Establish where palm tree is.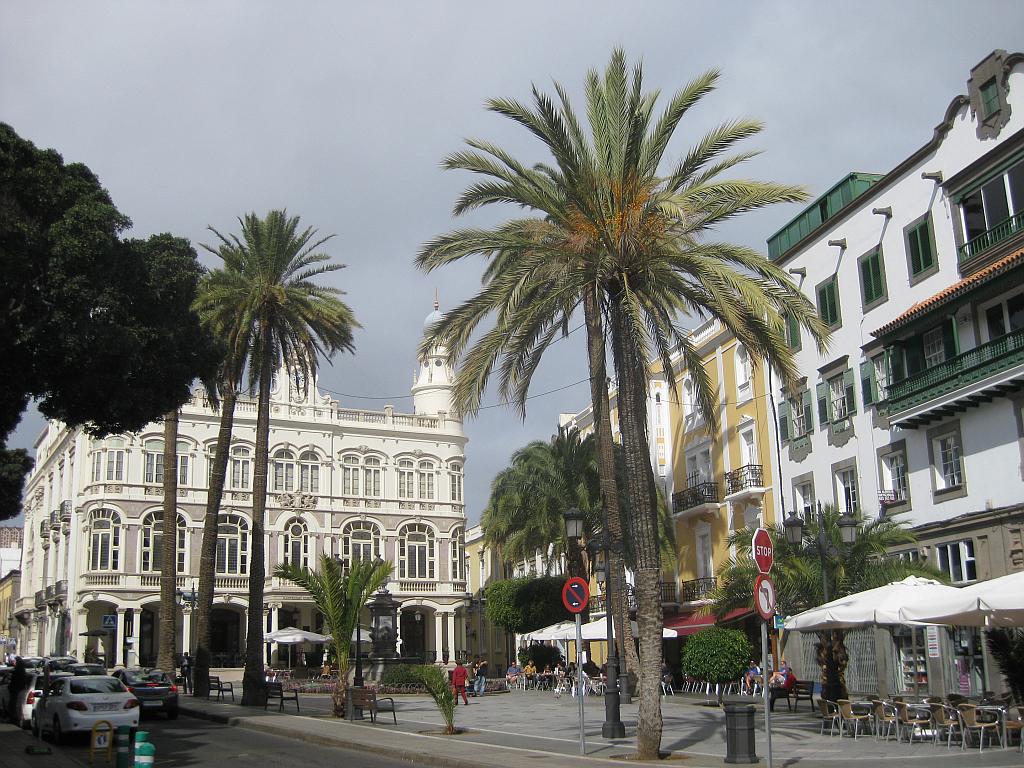
Established at <bbox>290, 551, 382, 721</bbox>.
